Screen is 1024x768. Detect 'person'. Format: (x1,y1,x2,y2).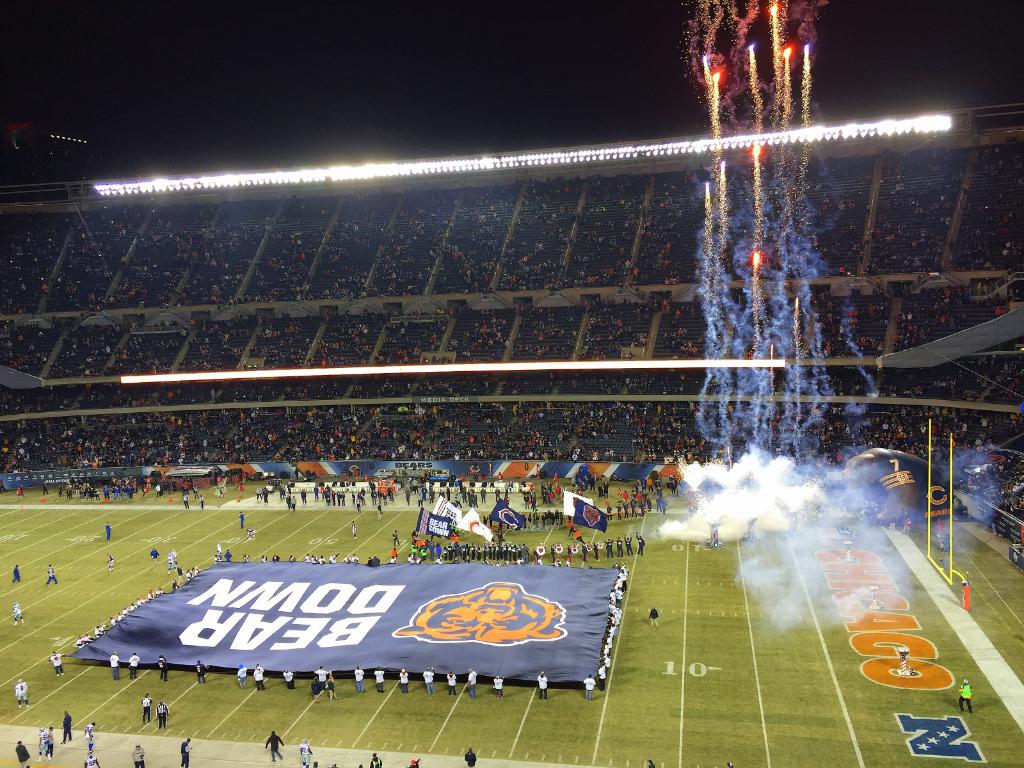
(14,679,29,707).
